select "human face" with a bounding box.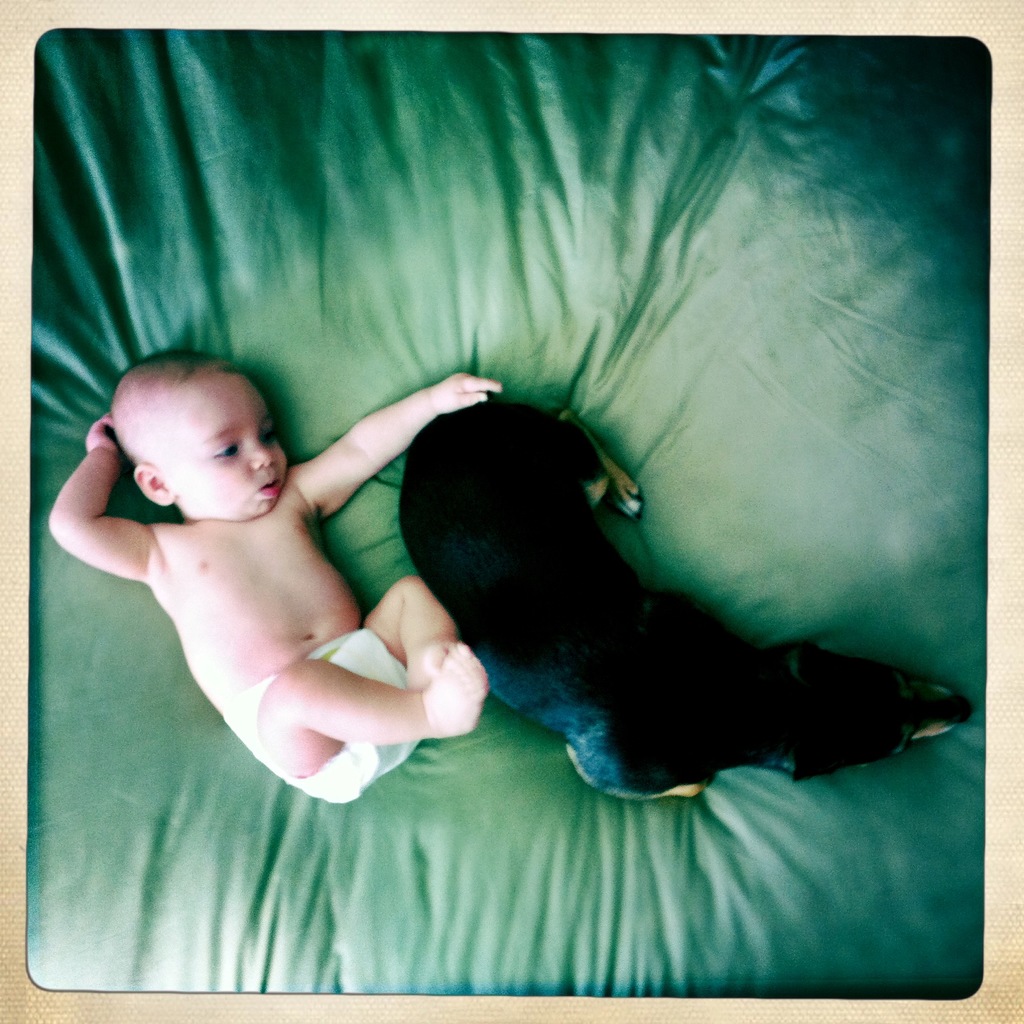
162:379:285:522.
